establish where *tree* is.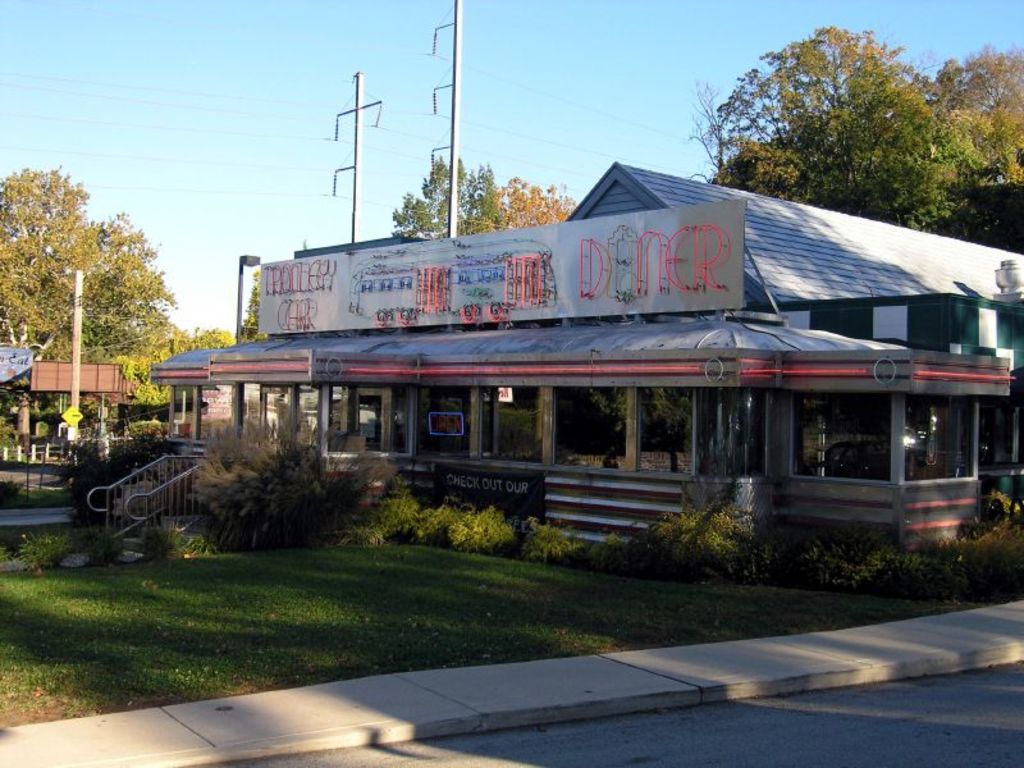
Established at (left=957, top=42, right=1023, bottom=205).
